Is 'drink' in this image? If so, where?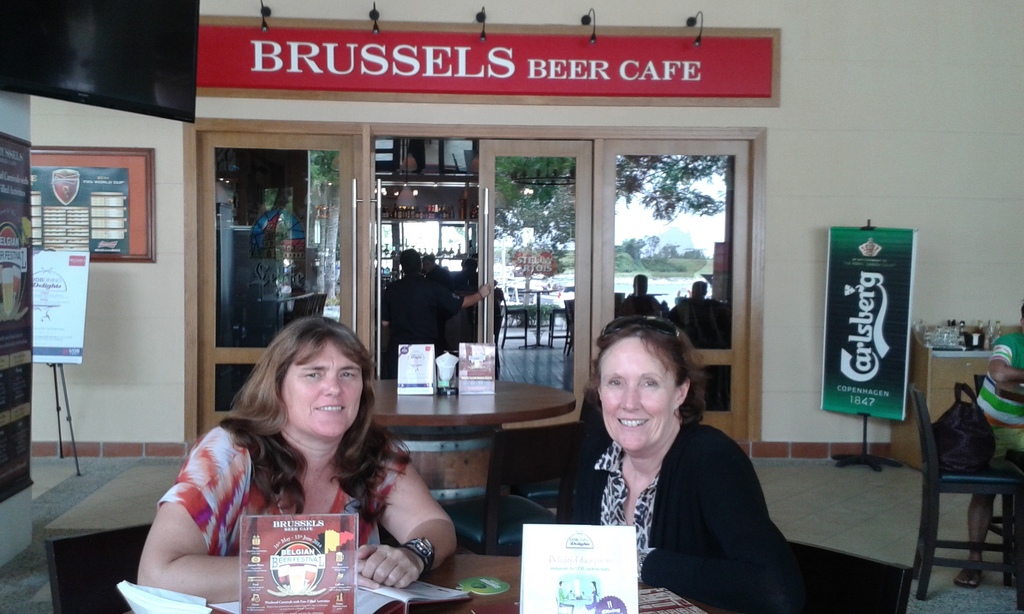
Yes, at region(280, 566, 288, 583).
